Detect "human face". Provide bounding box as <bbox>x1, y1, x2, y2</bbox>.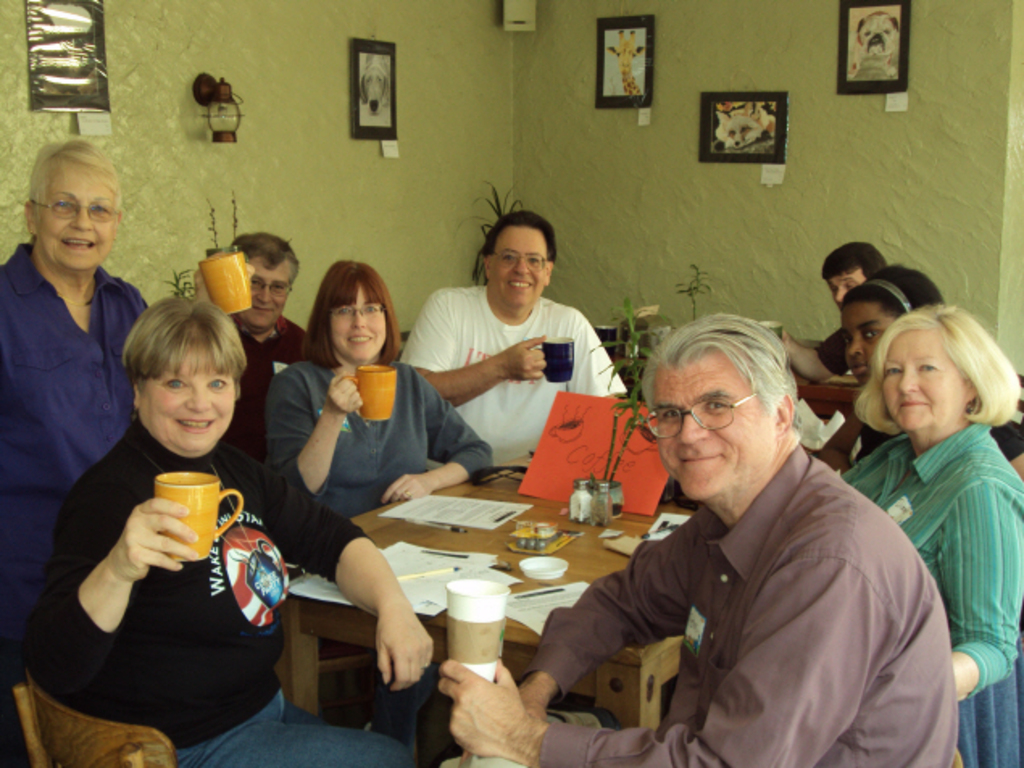
<bbox>137, 352, 231, 455</bbox>.
